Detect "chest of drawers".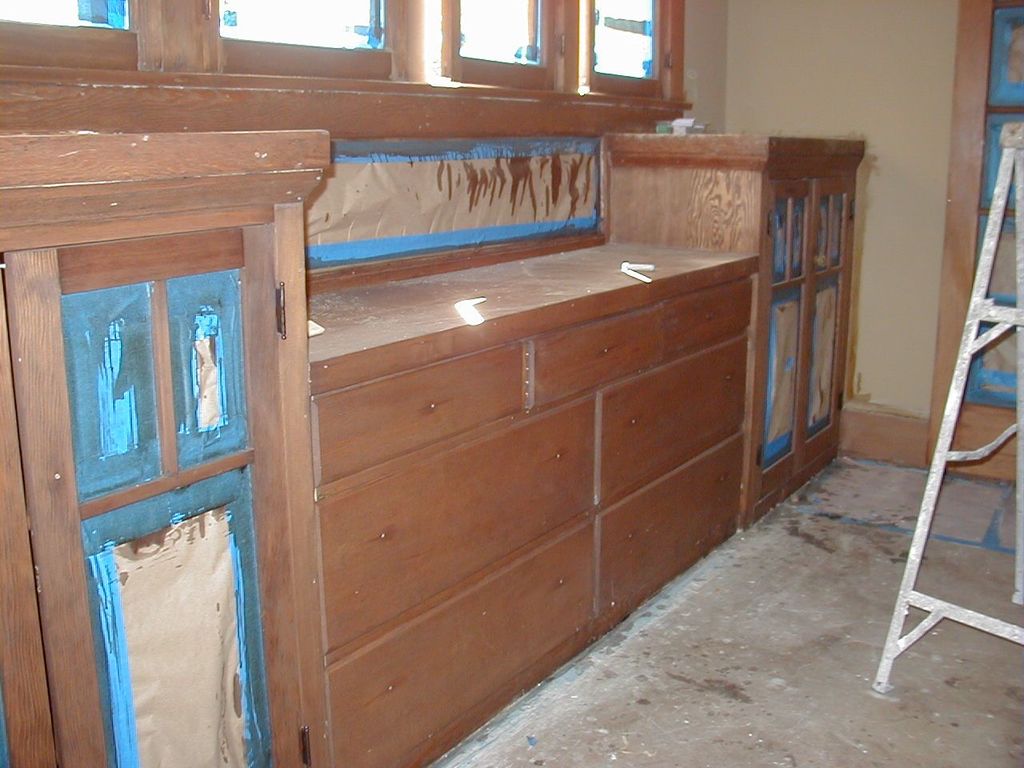
Detected at BBox(302, 243, 761, 767).
